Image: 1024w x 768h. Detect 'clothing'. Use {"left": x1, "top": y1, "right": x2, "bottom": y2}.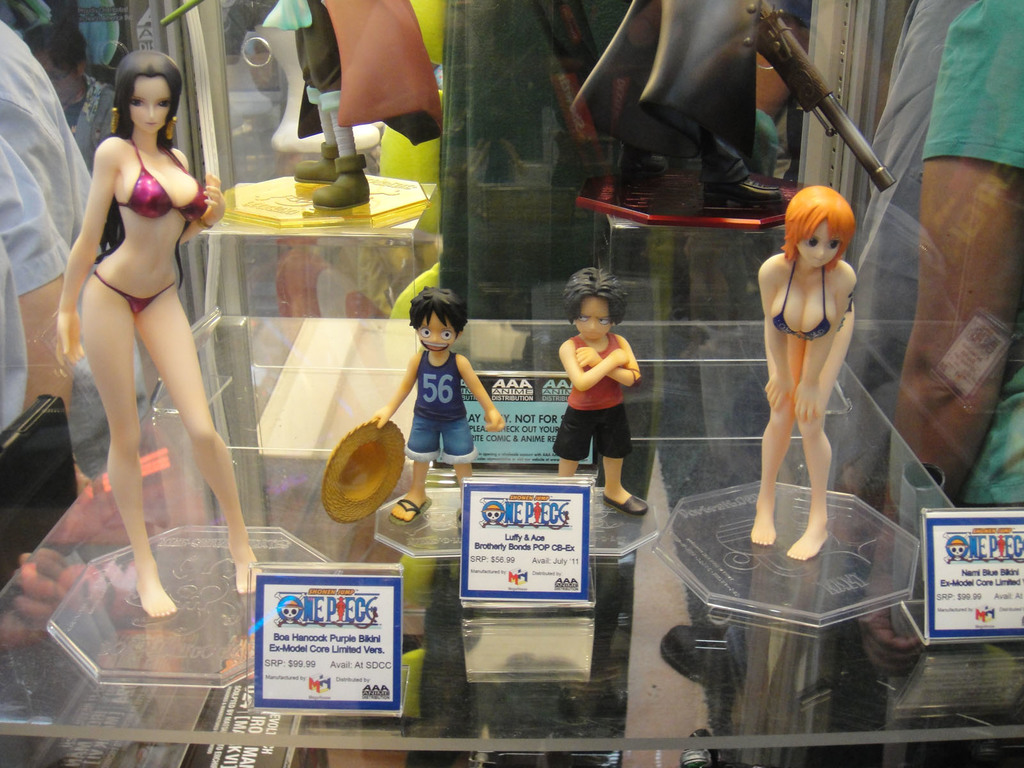
{"left": 0, "top": 10, "right": 95, "bottom": 438}.
